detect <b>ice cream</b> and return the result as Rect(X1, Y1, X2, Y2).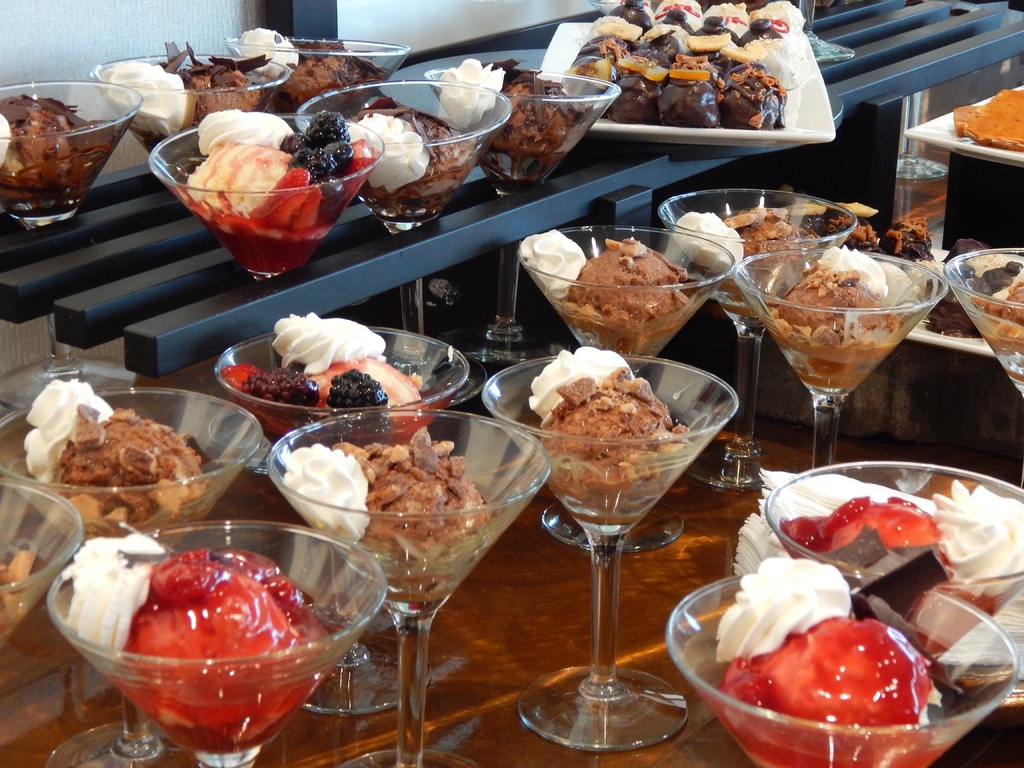
Rect(0, 88, 113, 205).
